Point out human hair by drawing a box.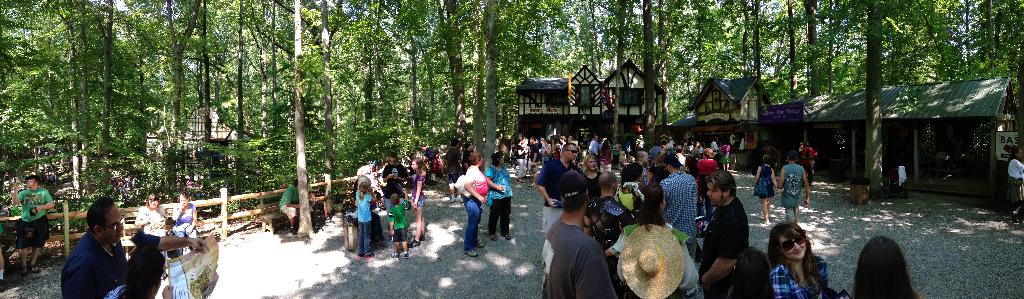
(left=392, top=152, right=396, bottom=159).
